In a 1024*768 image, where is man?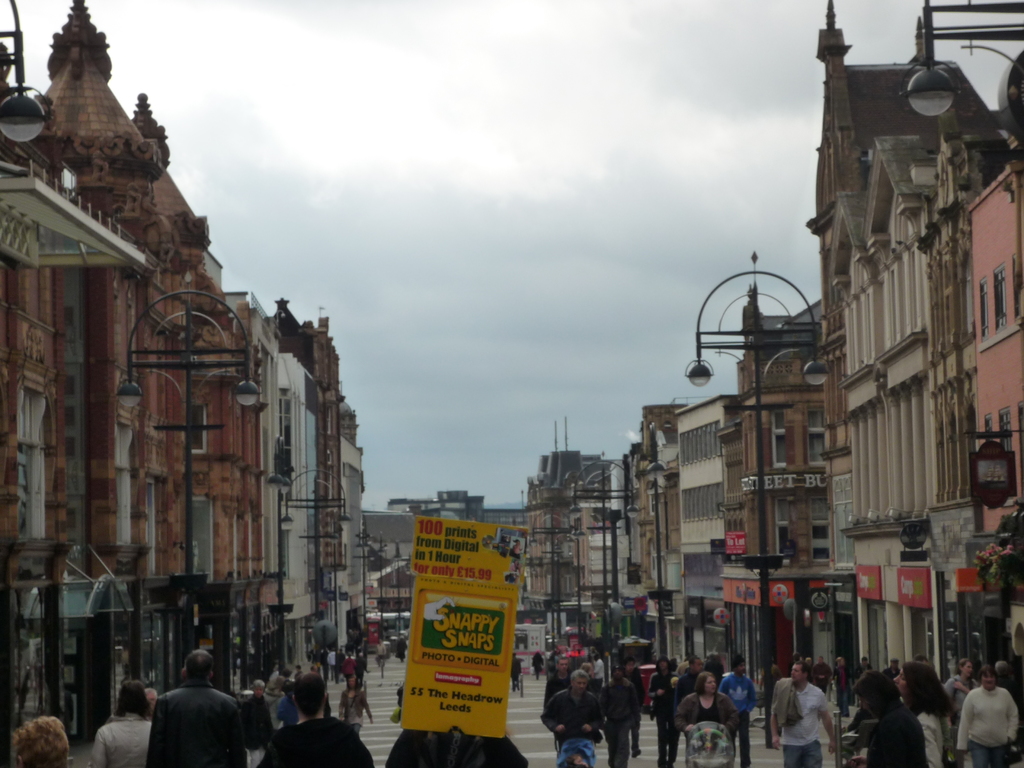
(left=527, top=664, right=598, bottom=764).
